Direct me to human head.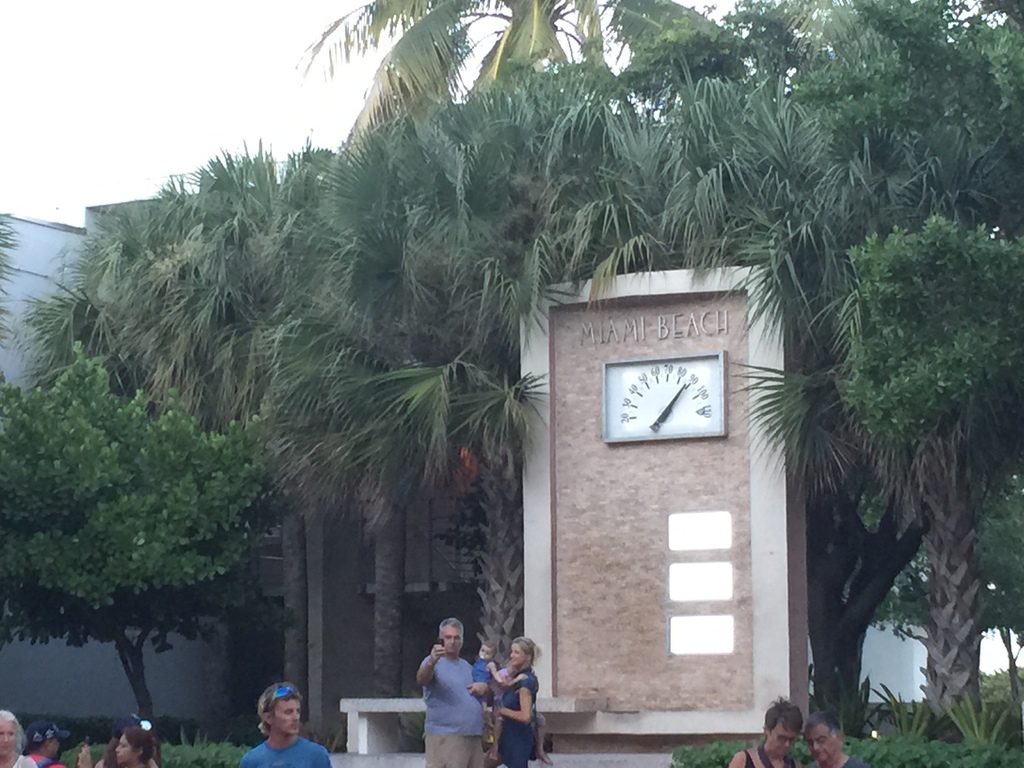
Direction: (477,641,495,664).
